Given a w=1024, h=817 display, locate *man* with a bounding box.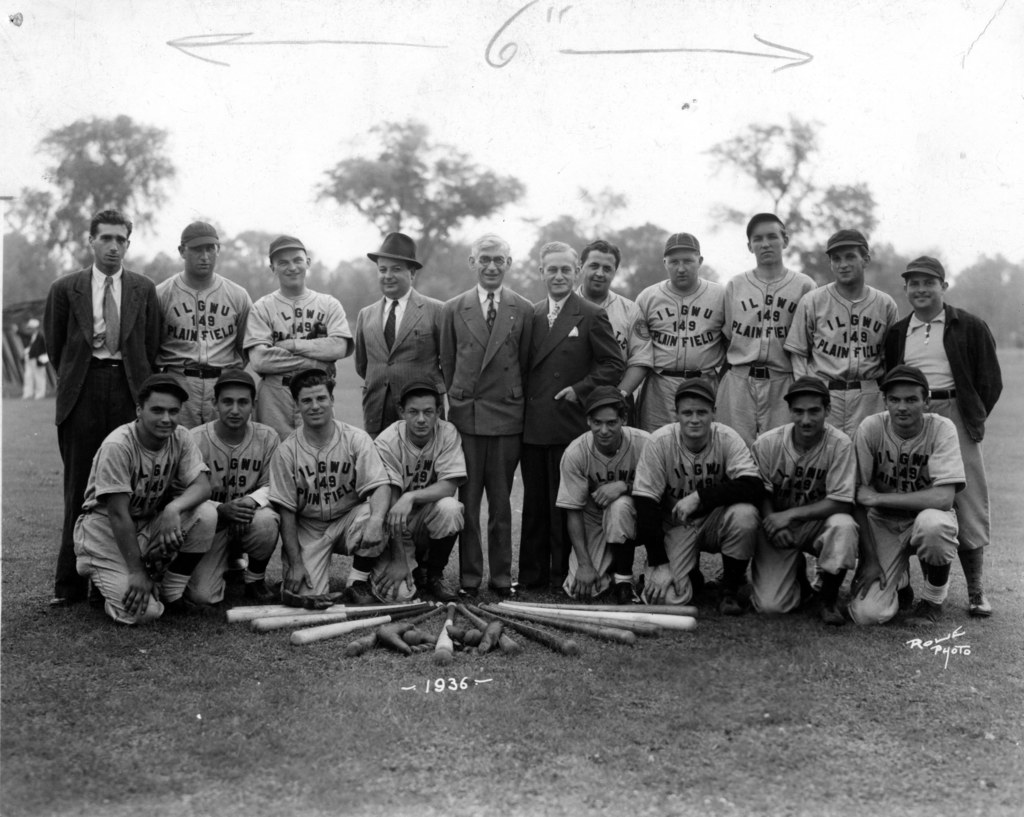
Located: Rect(748, 375, 858, 626).
